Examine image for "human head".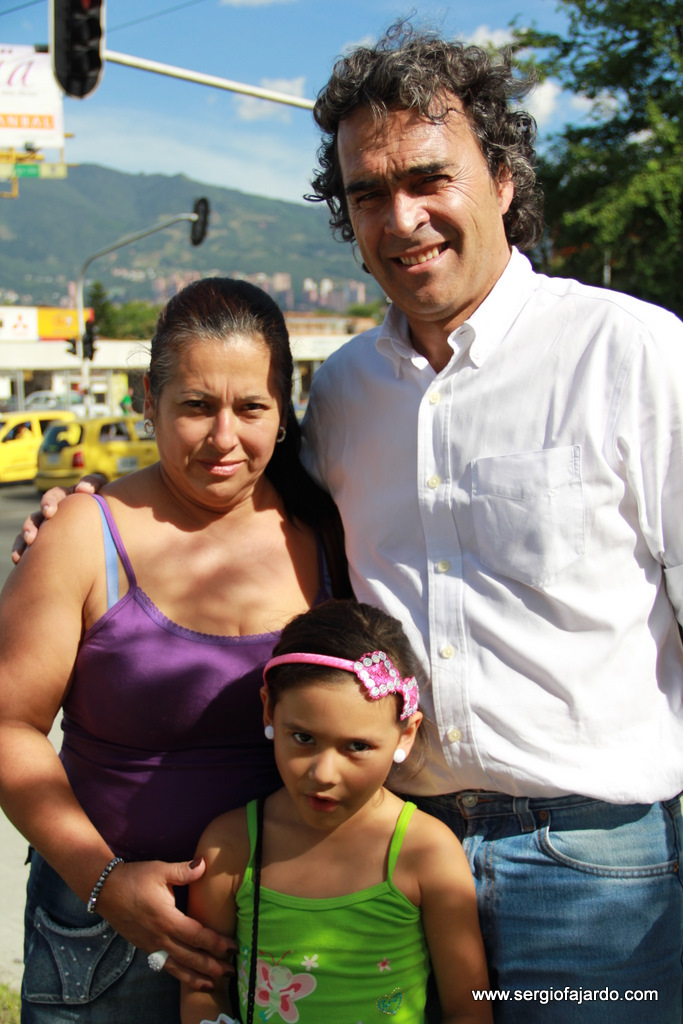
Examination result: 137 281 298 507.
